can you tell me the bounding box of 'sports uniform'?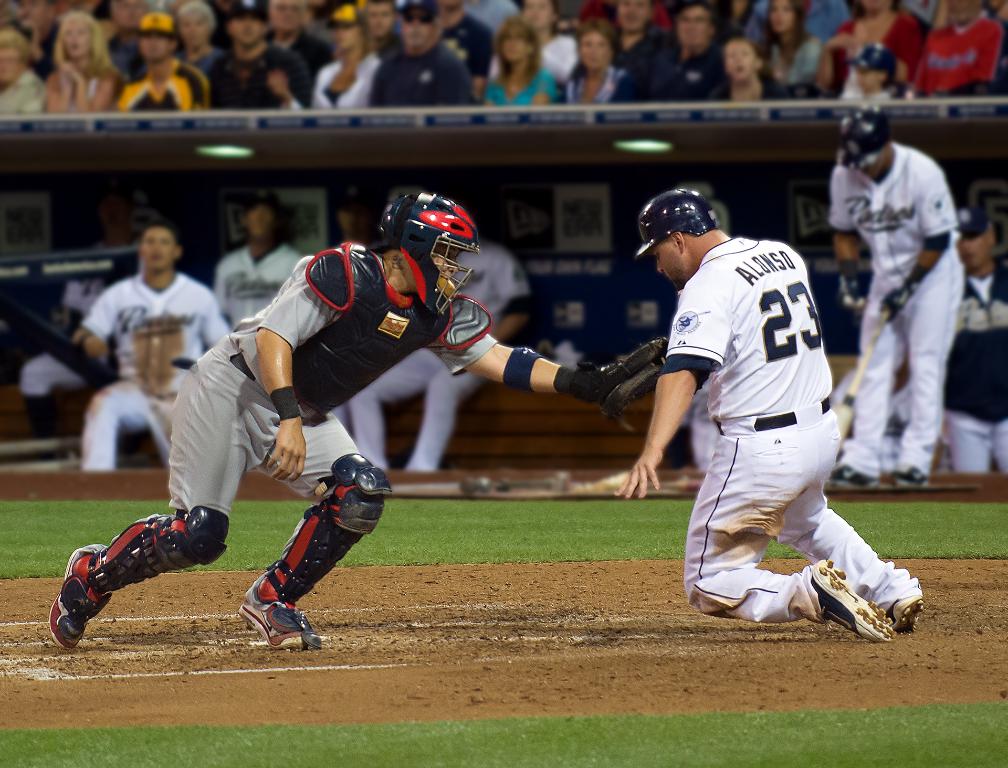
x1=636, y1=187, x2=922, y2=639.
